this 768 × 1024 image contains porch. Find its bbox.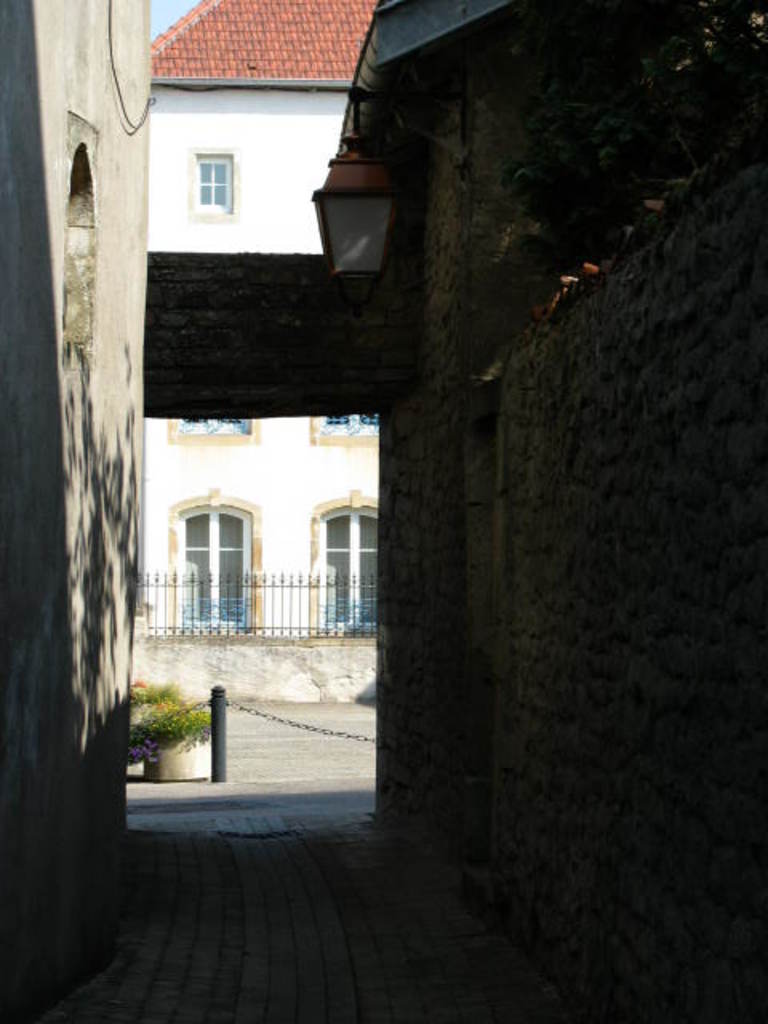
126, 566, 378, 642.
